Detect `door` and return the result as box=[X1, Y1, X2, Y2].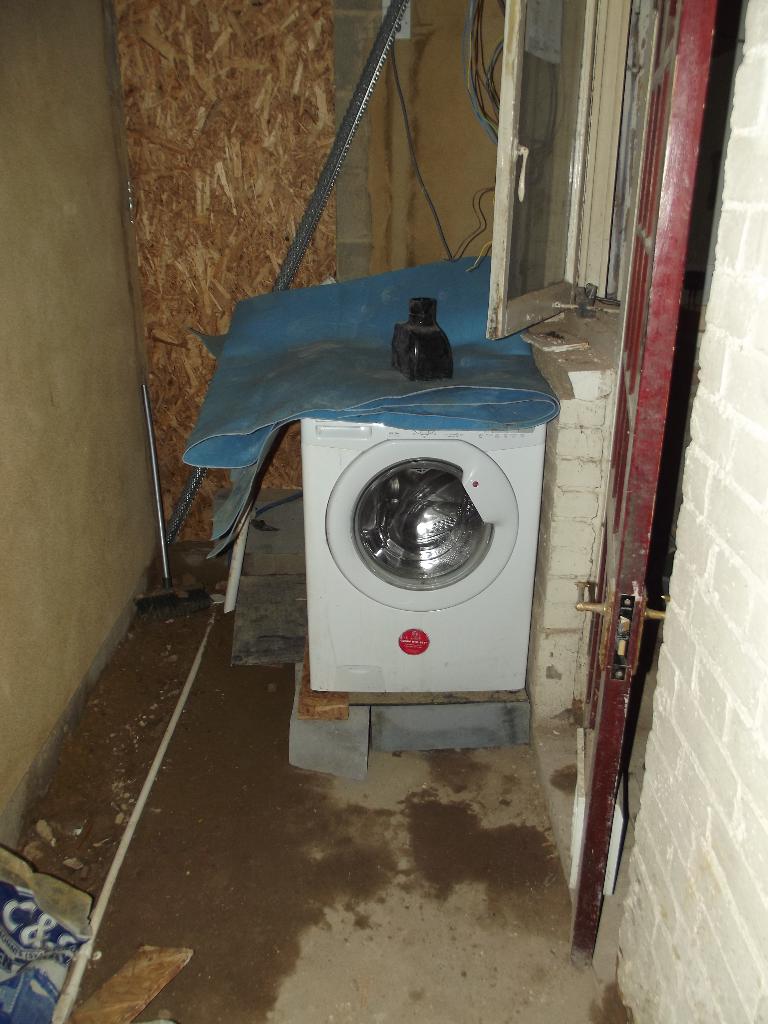
box=[573, 0, 719, 952].
